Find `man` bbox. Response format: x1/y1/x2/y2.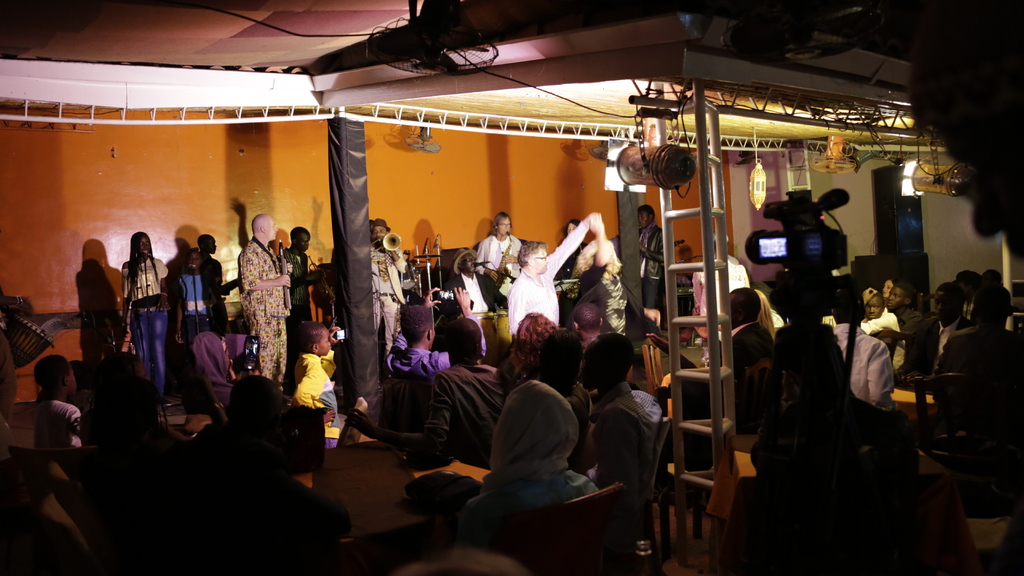
637/204/664/308.
